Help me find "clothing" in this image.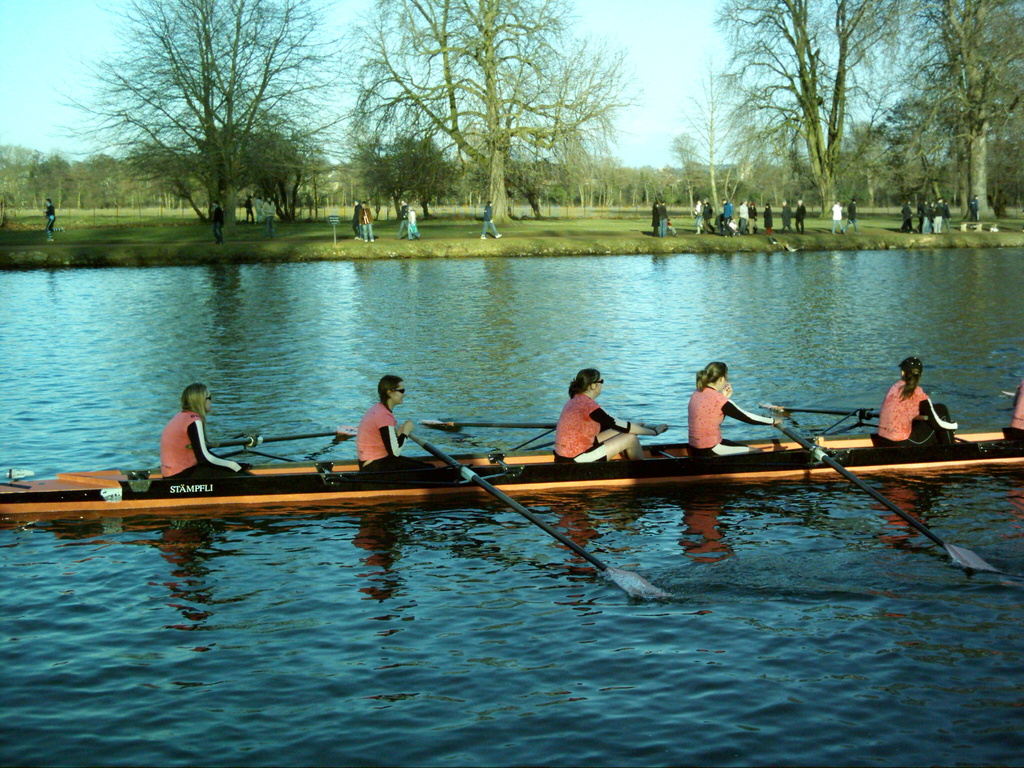
Found it: {"x1": 1014, "y1": 399, "x2": 1023, "y2": 449}.
